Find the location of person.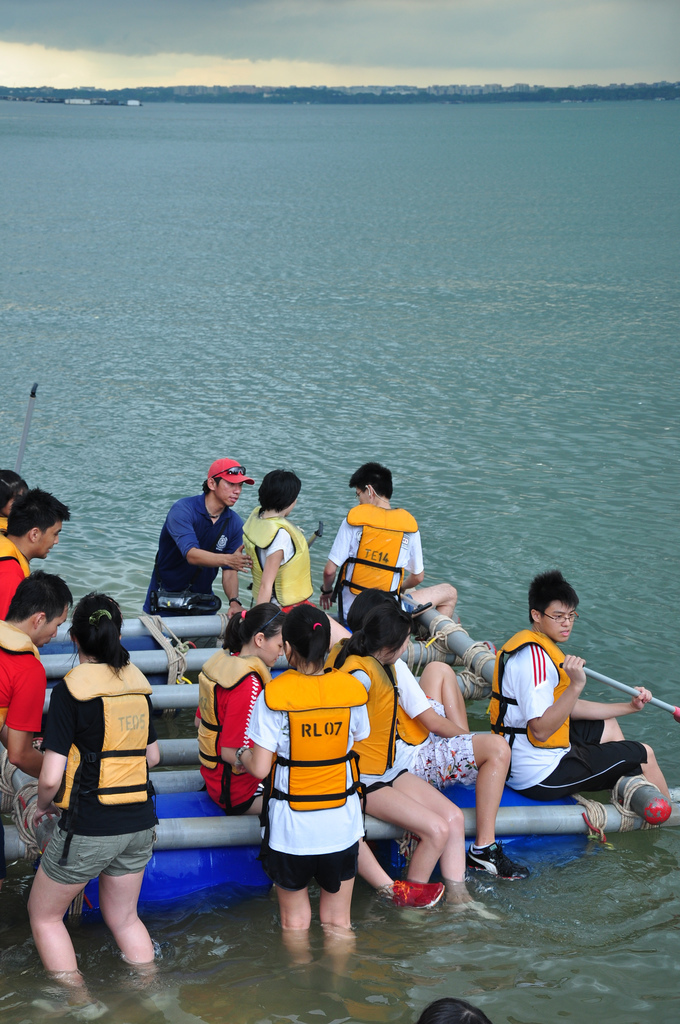
Location: {"left": 196, "top": 596, "right": 446, "bottom": 912}.
